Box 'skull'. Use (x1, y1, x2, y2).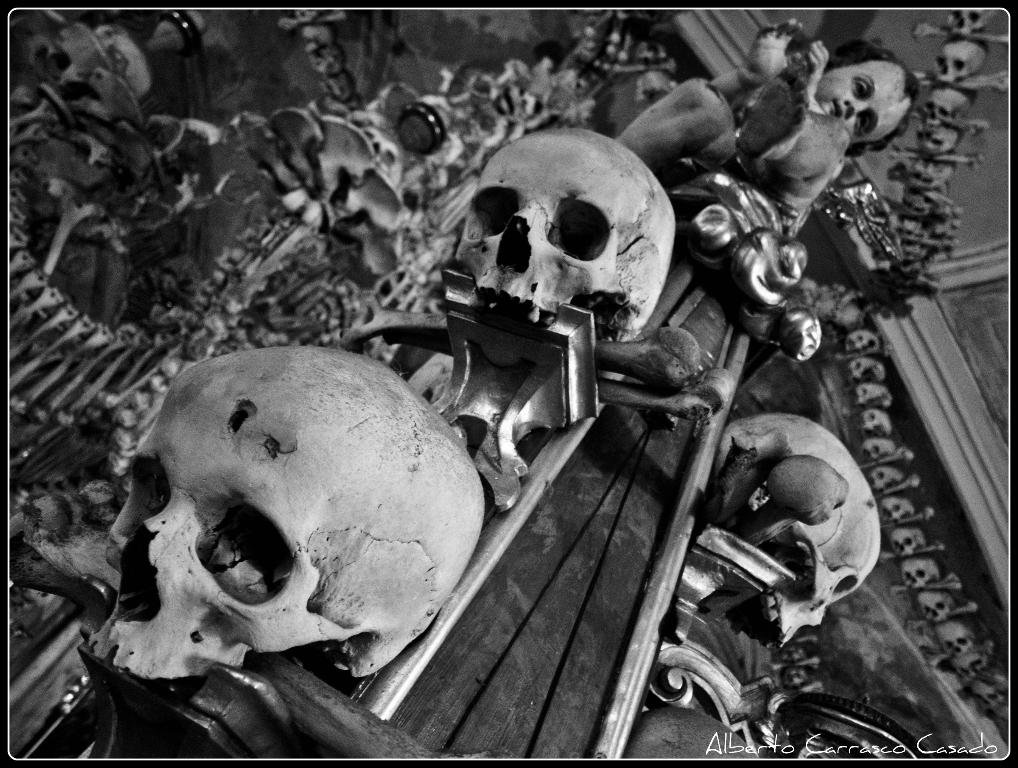
(946, 647, 986, 679).
